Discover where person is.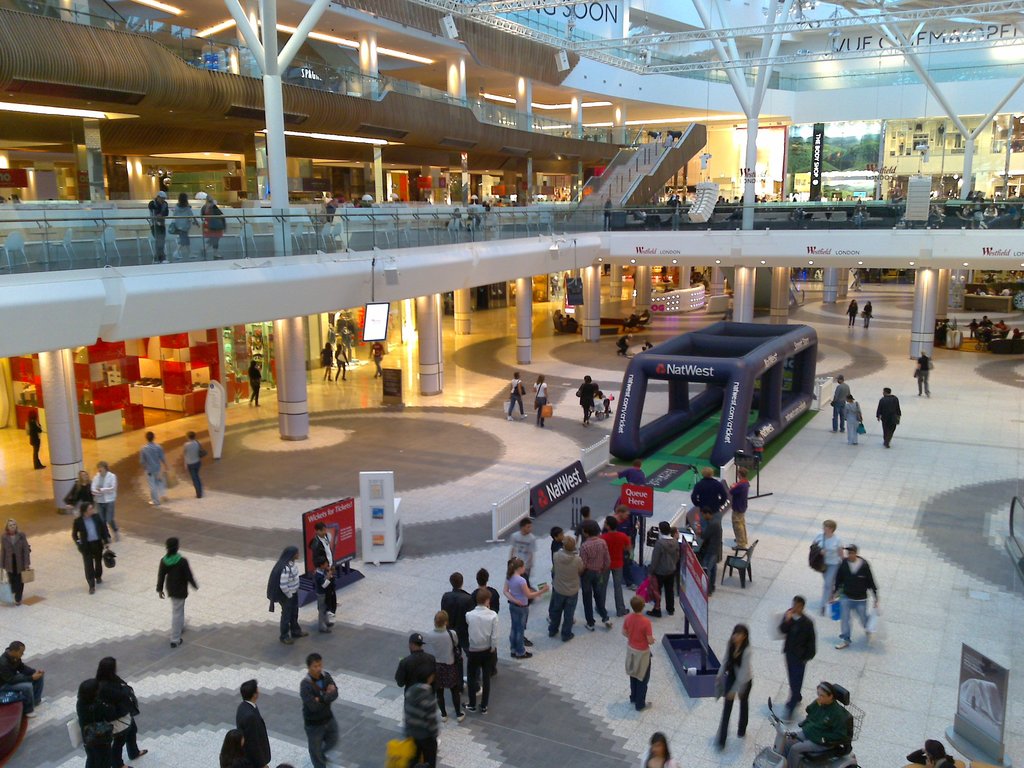
Discovered at [812, 519, 844, 613].
